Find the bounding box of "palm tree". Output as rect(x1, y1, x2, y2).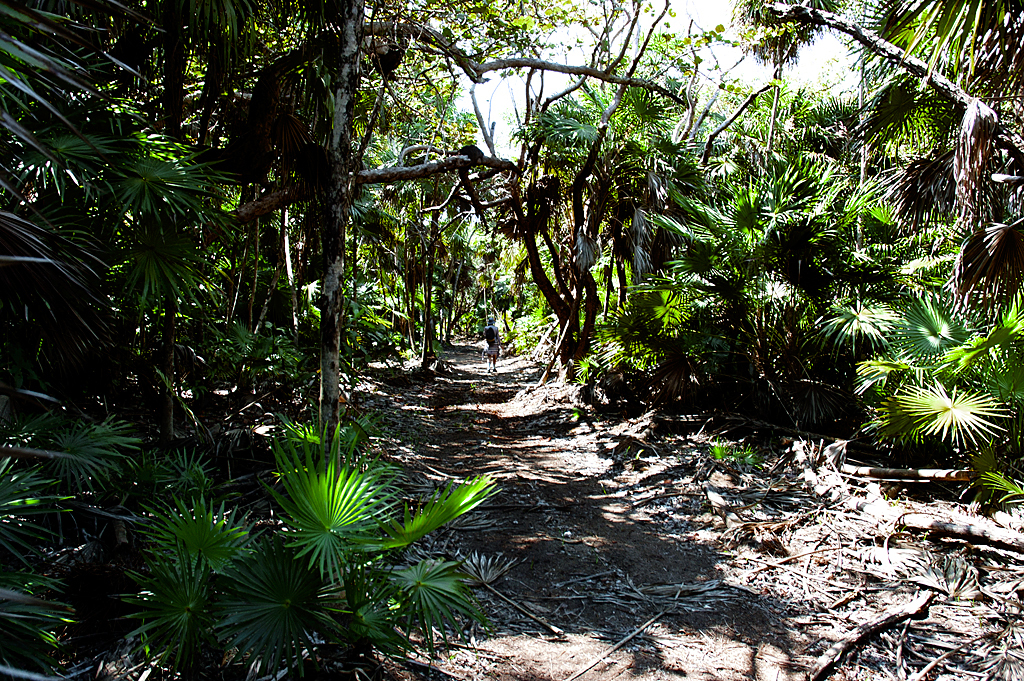
rect(140, 487, 244, 583).
